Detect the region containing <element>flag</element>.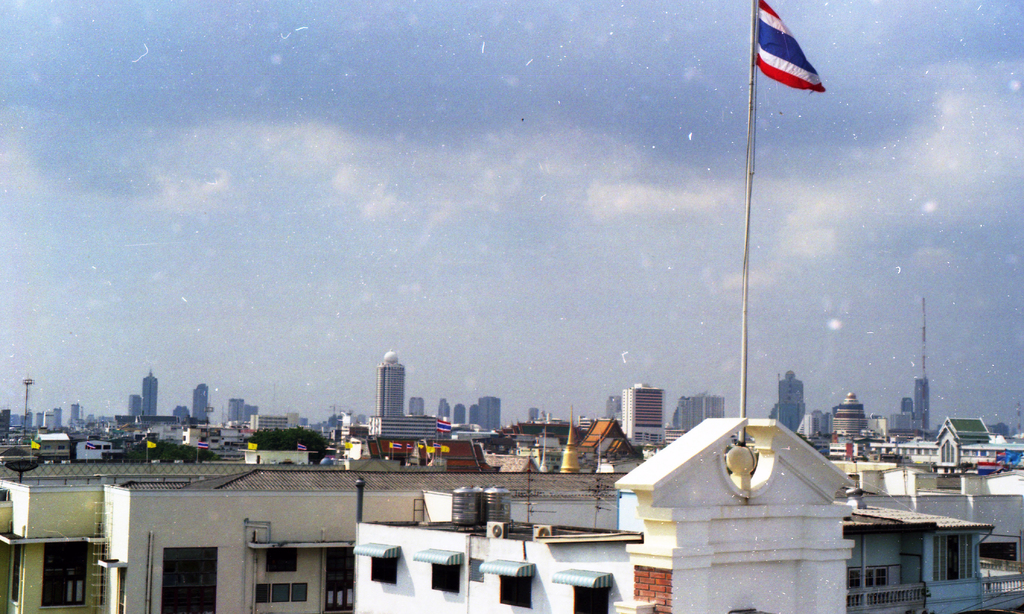
Rect(412, 435, 422, 450).
